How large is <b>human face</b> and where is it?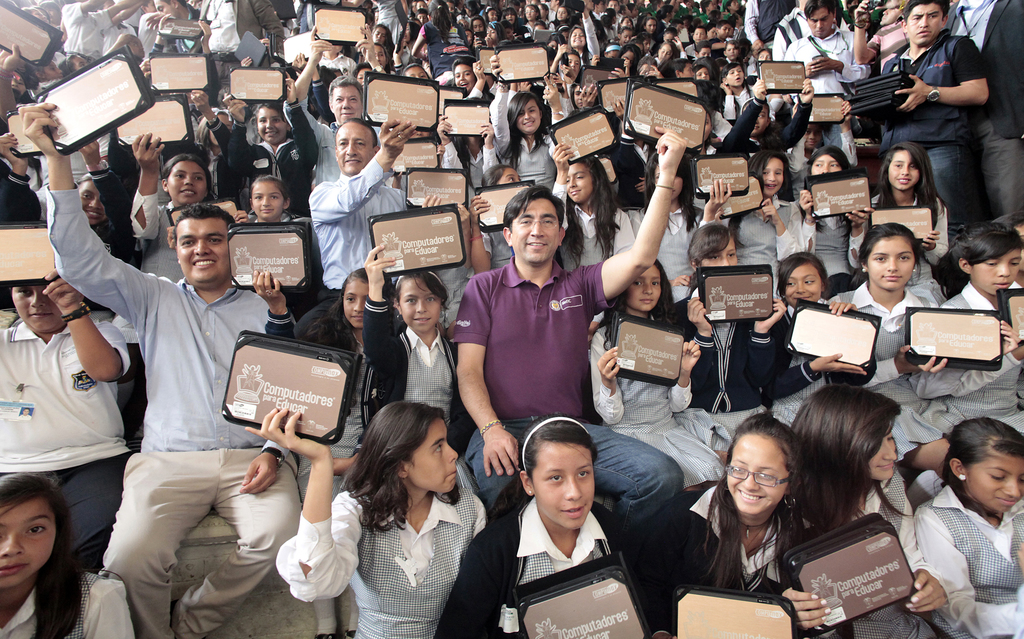
Bounding box: pyautogui.locateOnScreen(813, 156, 842, 172).
